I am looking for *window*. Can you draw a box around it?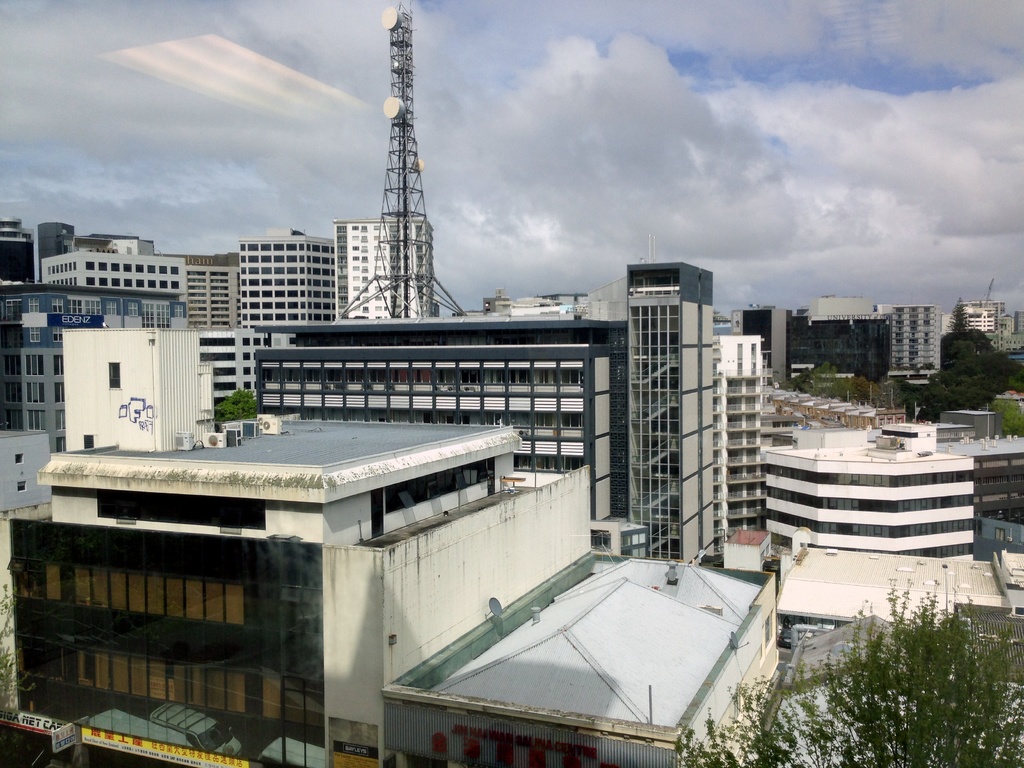
Sure, the bounding box is l=53, t=354, r=63, b=374.
